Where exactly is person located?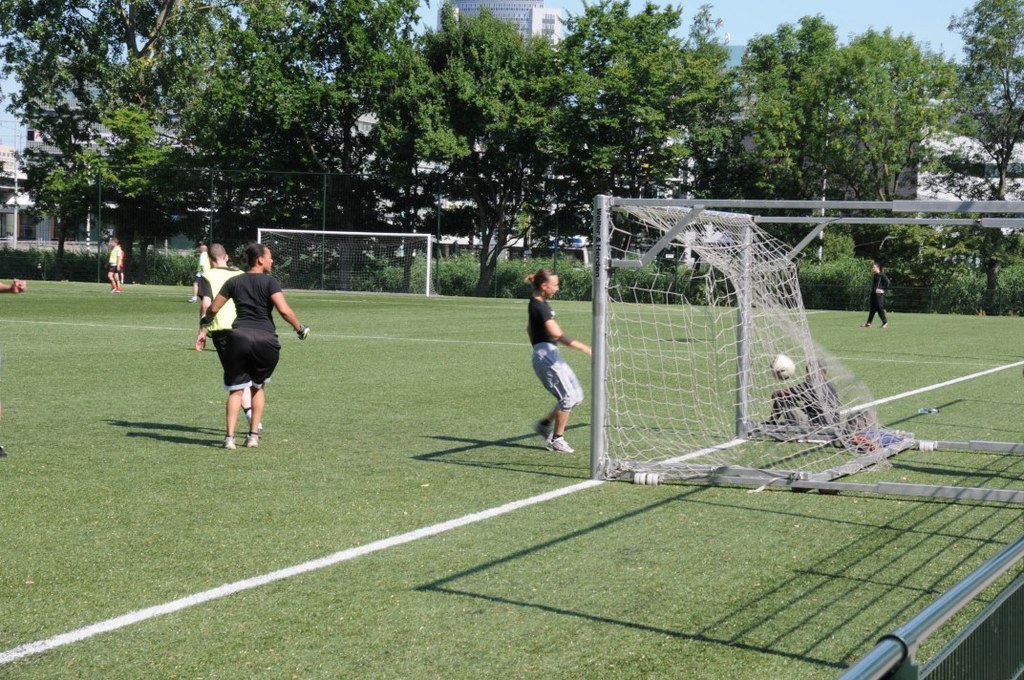
Its bounding box is 863, 253, 896, 327.
